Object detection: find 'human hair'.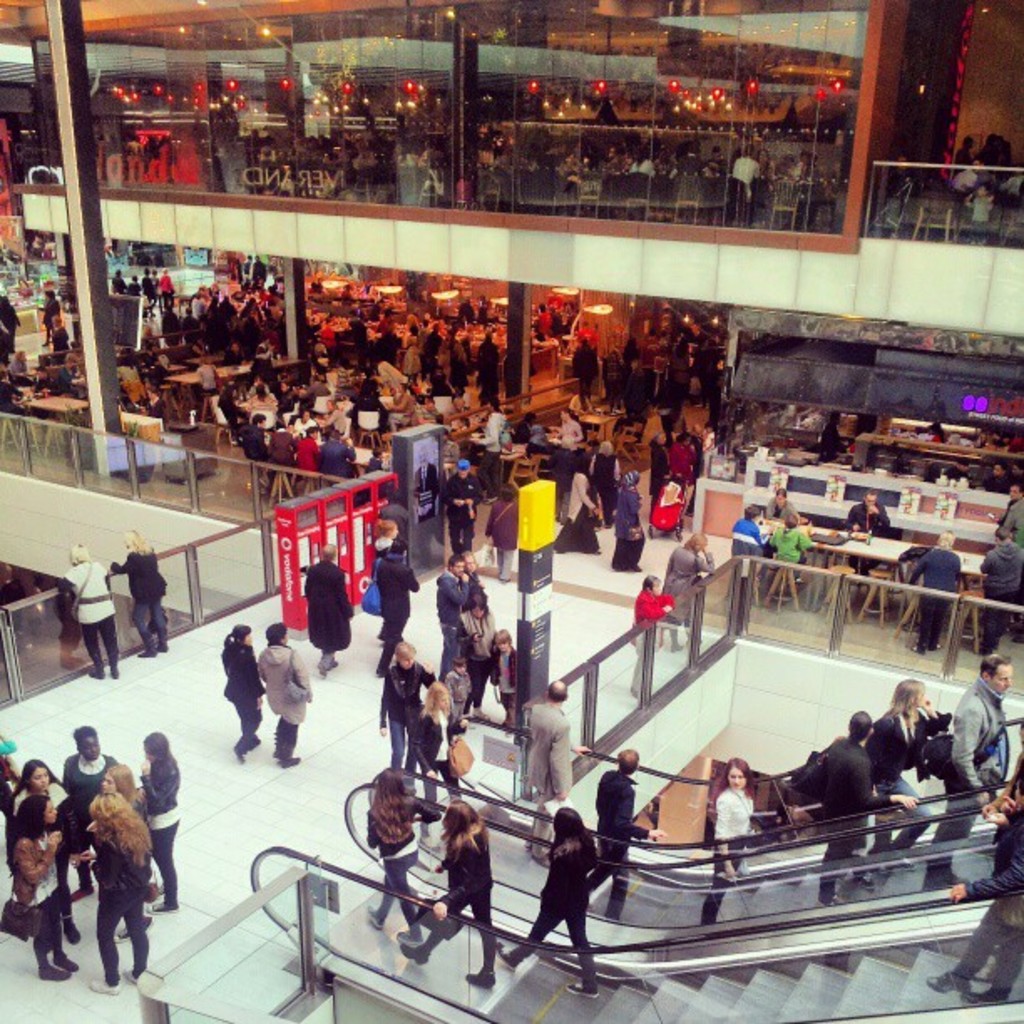
detection(490, 624, 510, 643).
